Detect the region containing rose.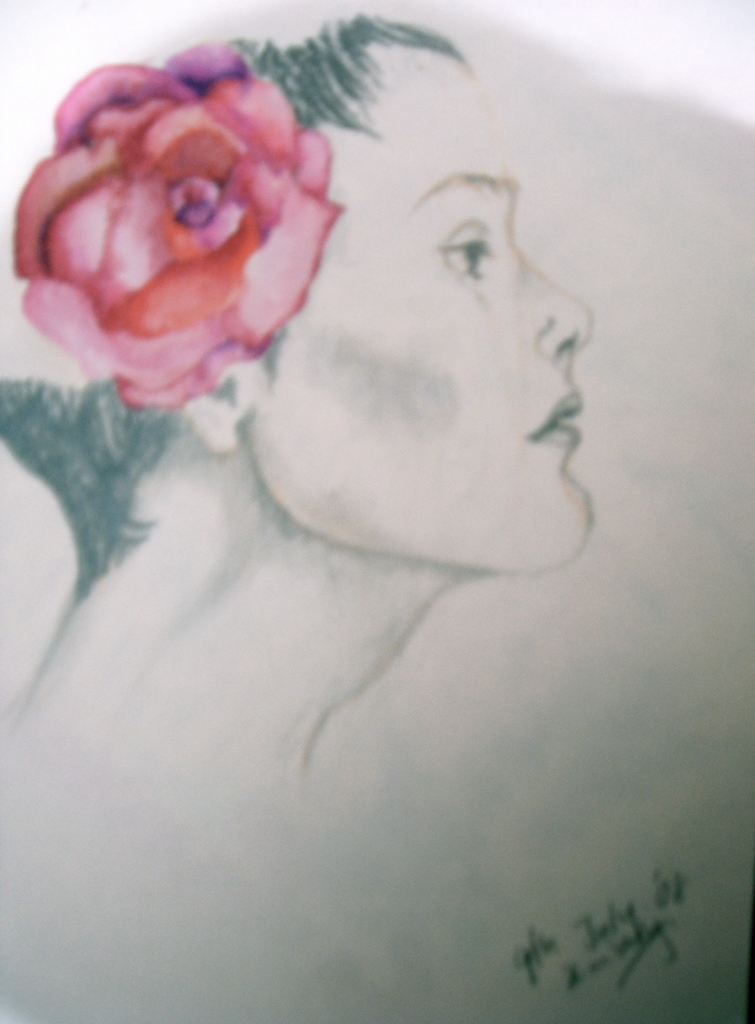
box(12, 40, 351, 412).
